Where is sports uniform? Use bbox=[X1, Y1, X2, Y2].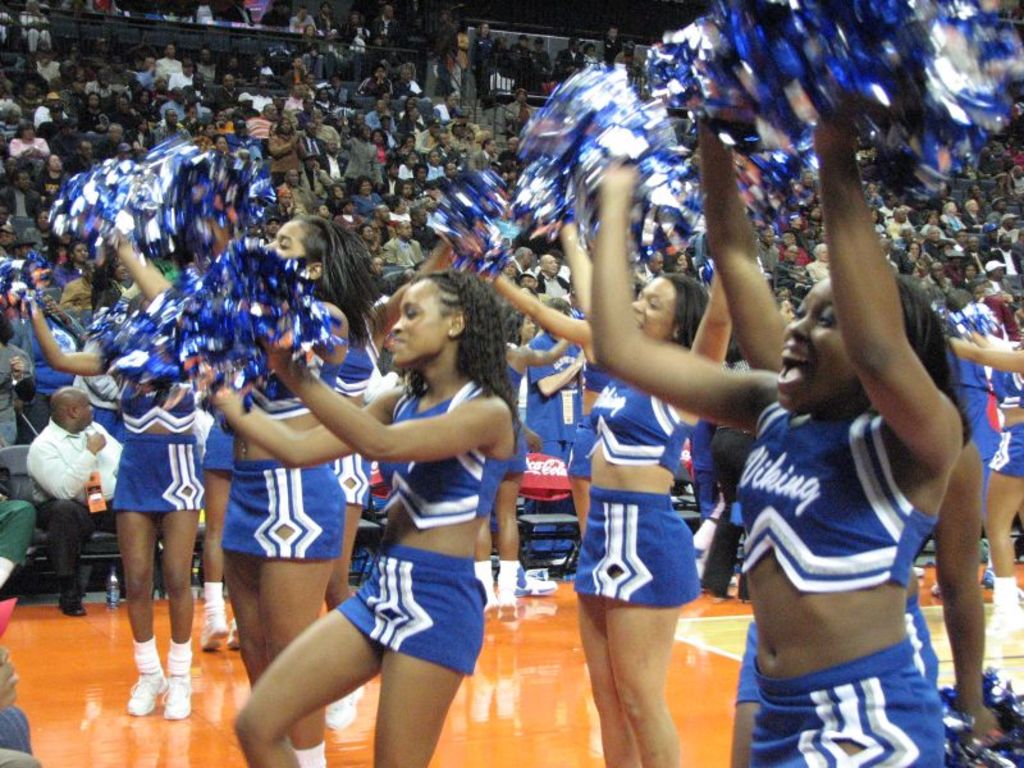
bbox=[337, 375, 509, 672].
